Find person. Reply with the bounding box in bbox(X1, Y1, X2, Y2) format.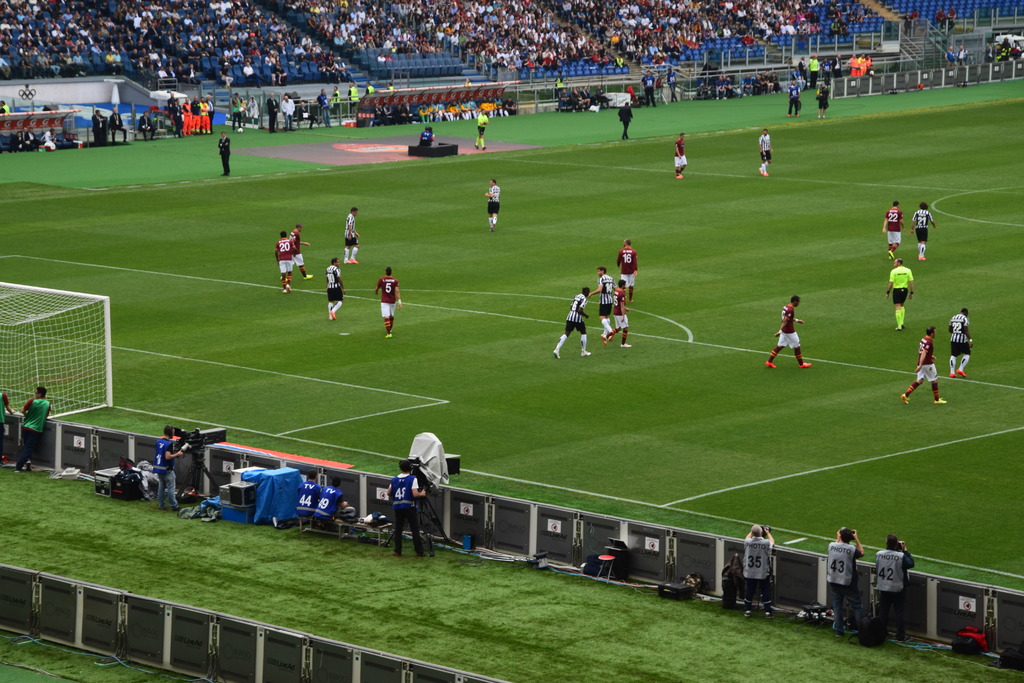
bbox(756, 127, 778, 176).
